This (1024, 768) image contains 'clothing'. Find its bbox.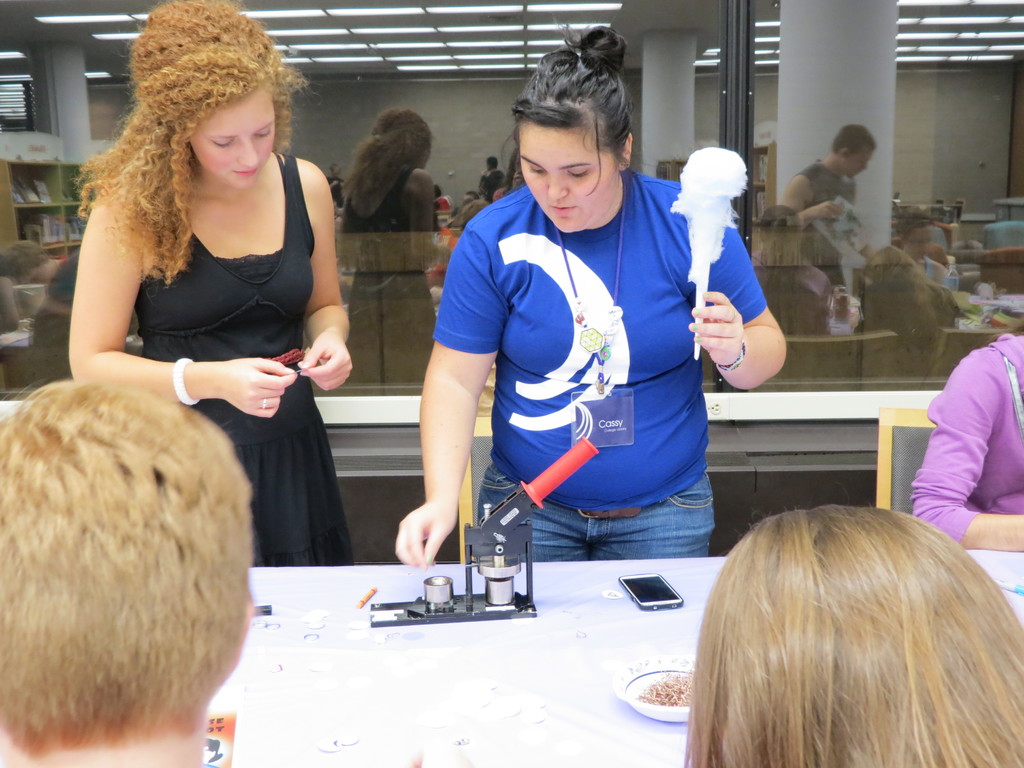
{"left": 342, "top": 170, "right": 437, "bottom": 381}.
